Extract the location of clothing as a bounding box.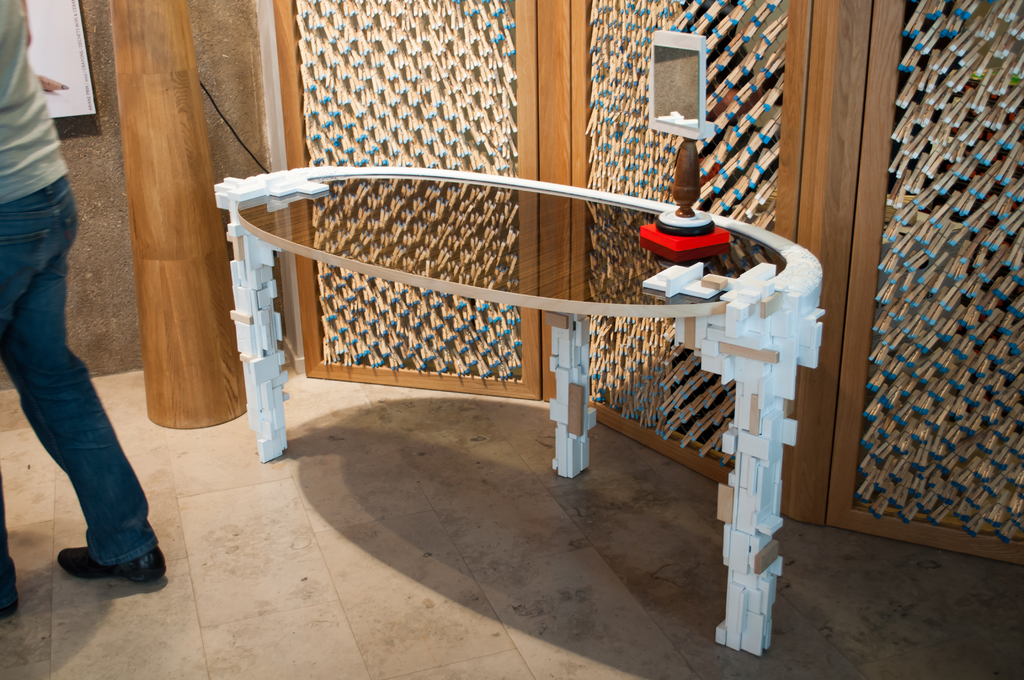
2 0 156 606.
